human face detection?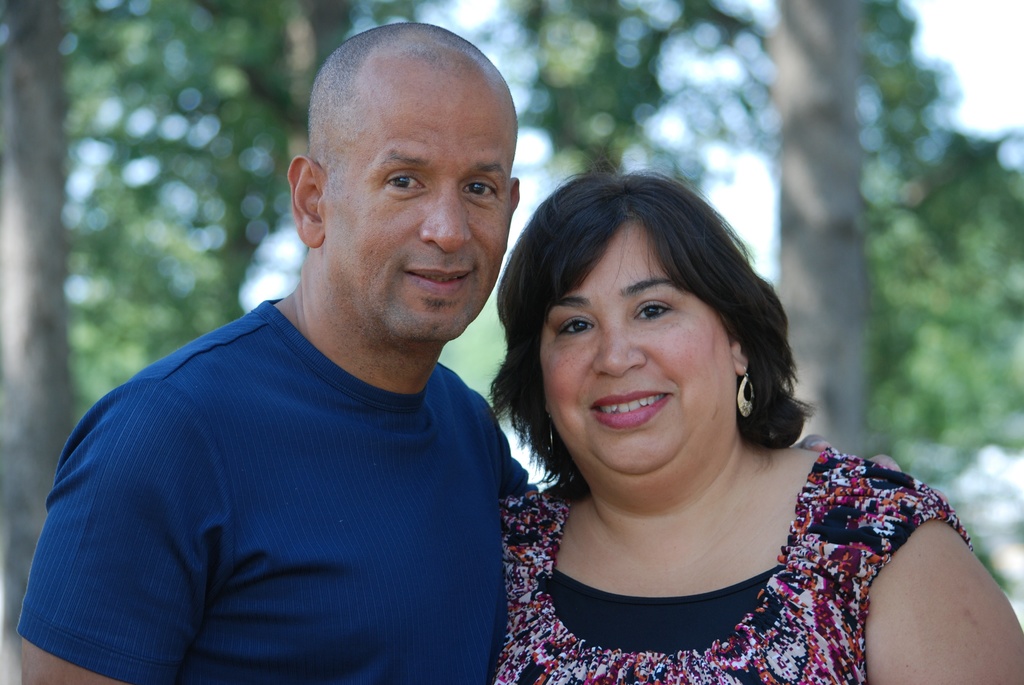
<box>538,224,732,476</box>
